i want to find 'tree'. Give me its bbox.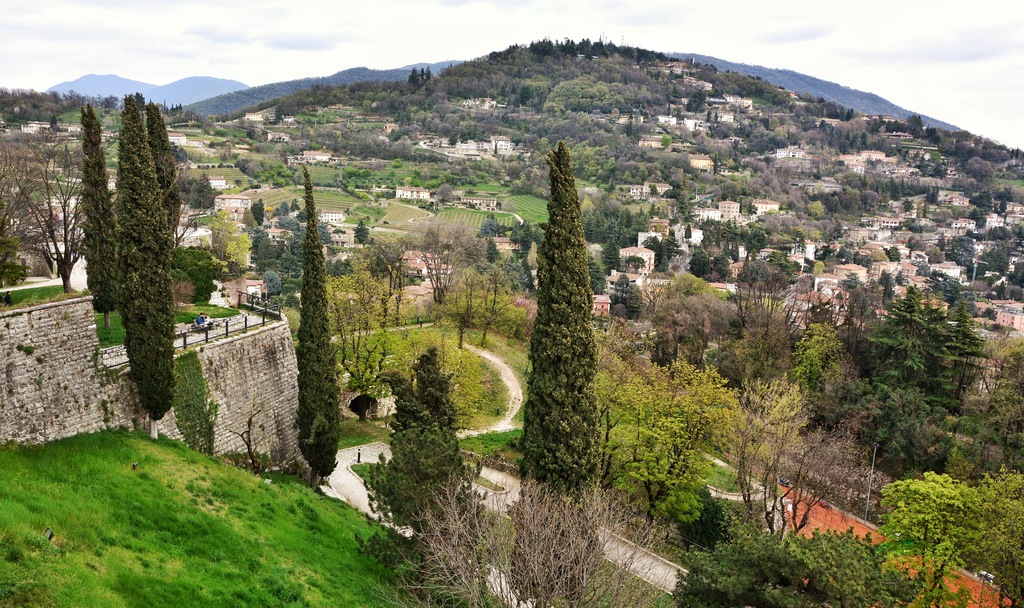
[114, 93, 179, 439].
